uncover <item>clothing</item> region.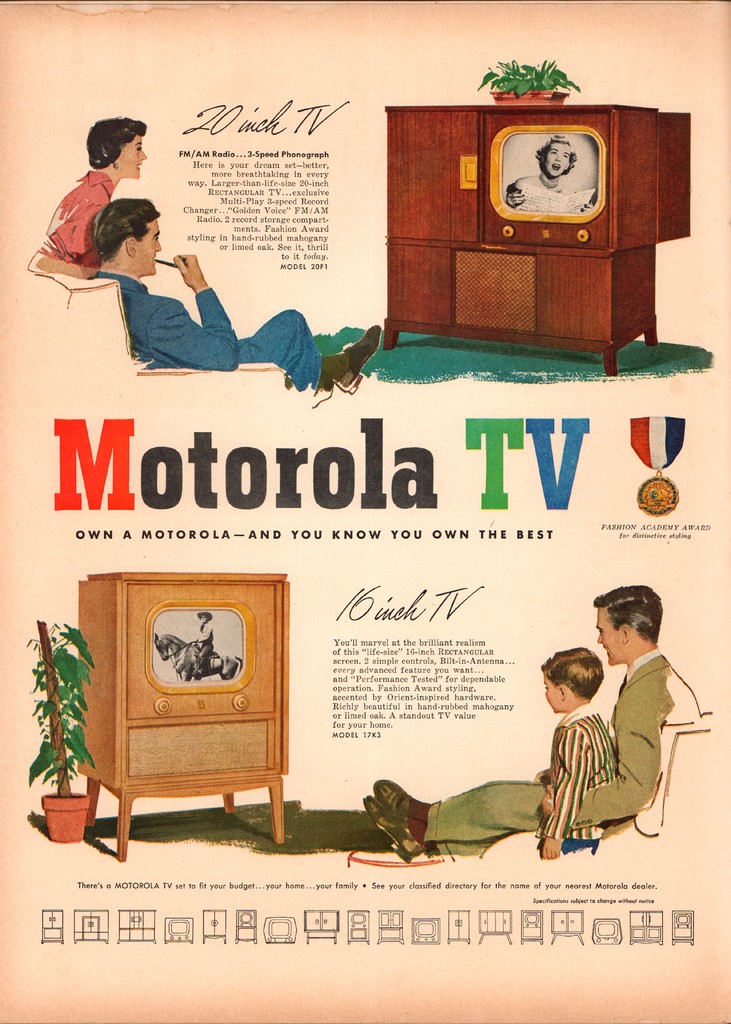
Uncovered: bbox=[95, 234, 315, 382].
